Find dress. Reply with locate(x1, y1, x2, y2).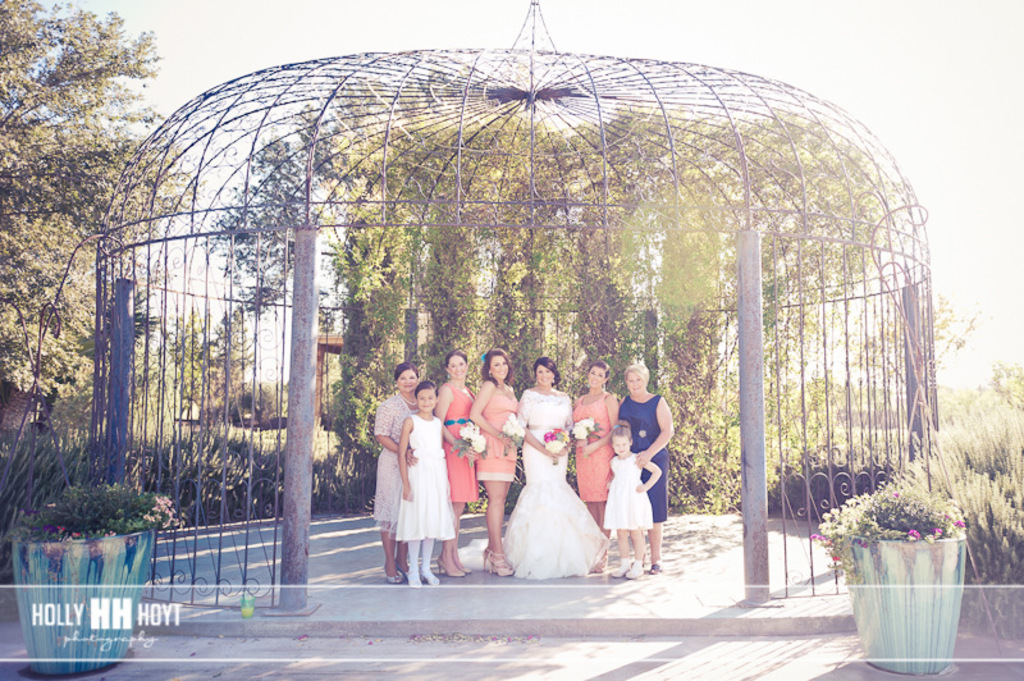
locate(575, 394, 618, 501).
